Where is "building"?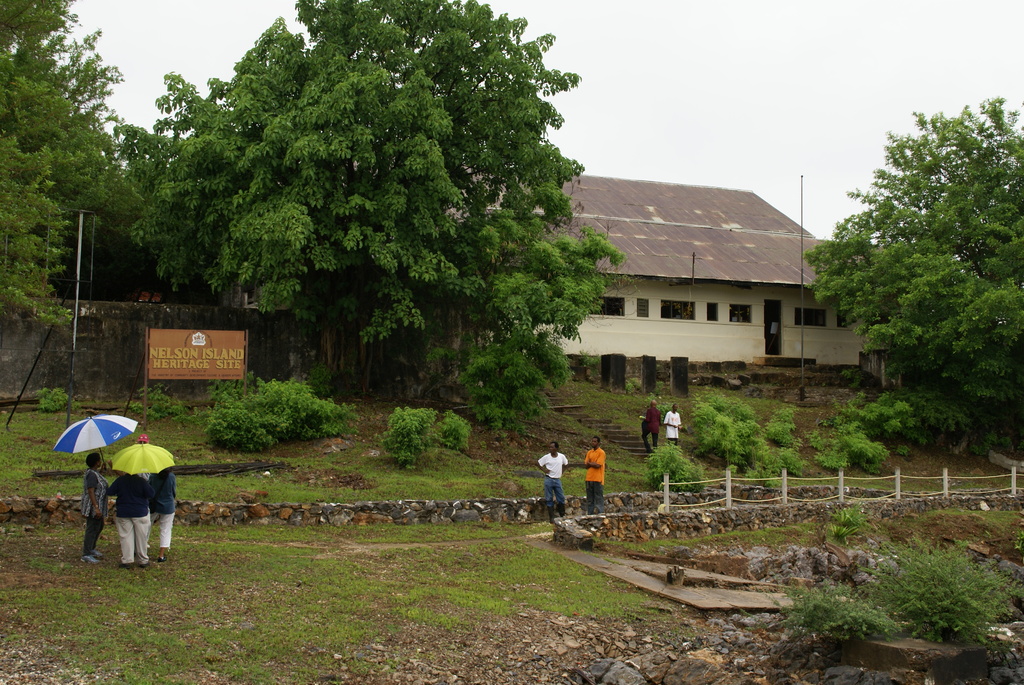
443:167:884:372.
